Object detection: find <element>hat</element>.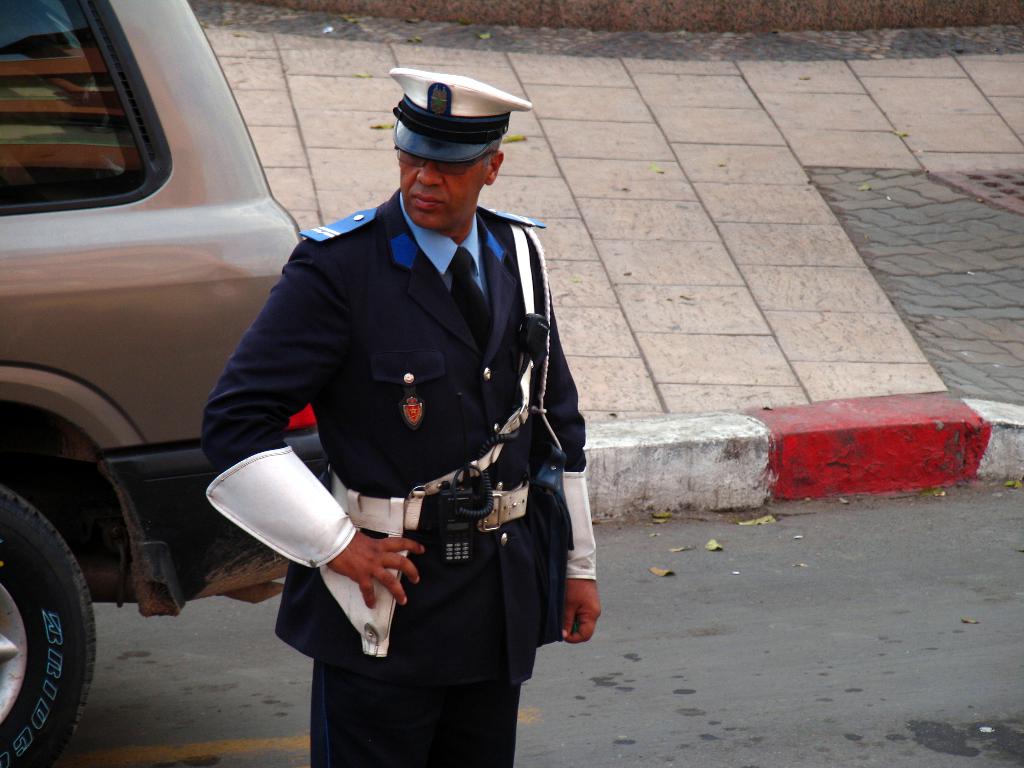
<bbox>388, 68, 532, 163</bbox>.
